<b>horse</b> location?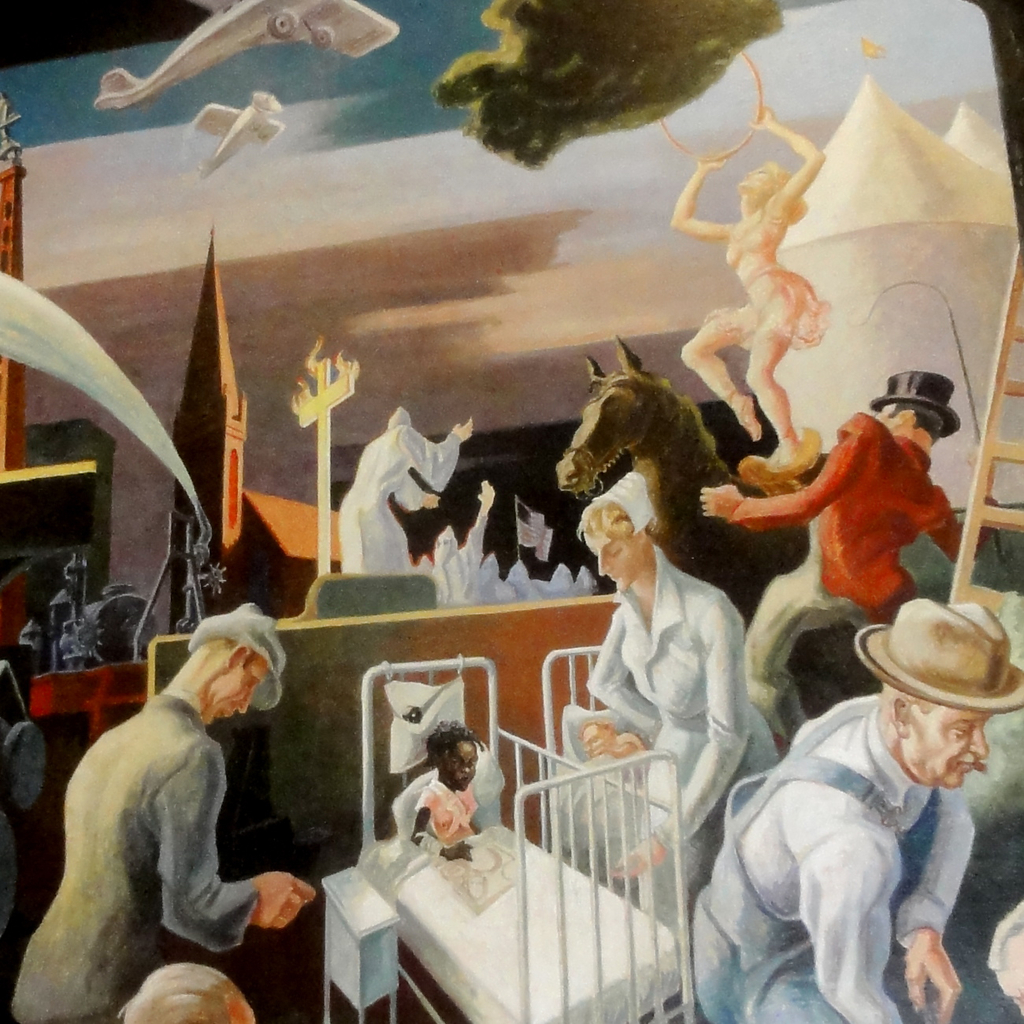
557,328,895,719
